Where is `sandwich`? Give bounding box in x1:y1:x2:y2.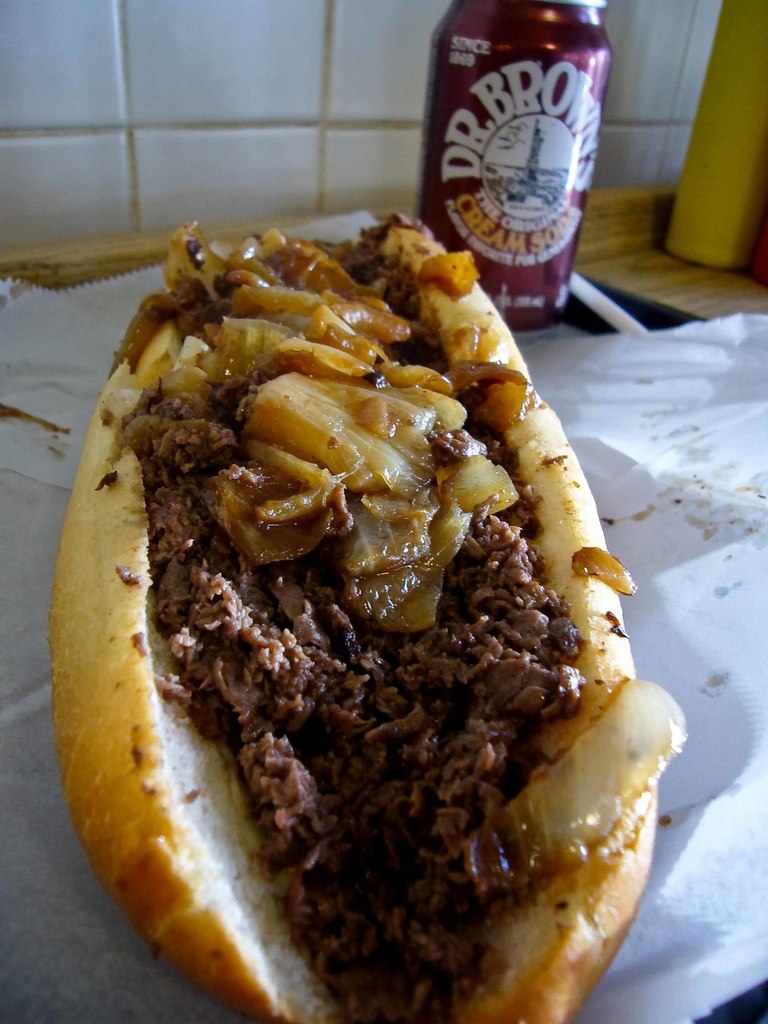
50:209:689:1023.
